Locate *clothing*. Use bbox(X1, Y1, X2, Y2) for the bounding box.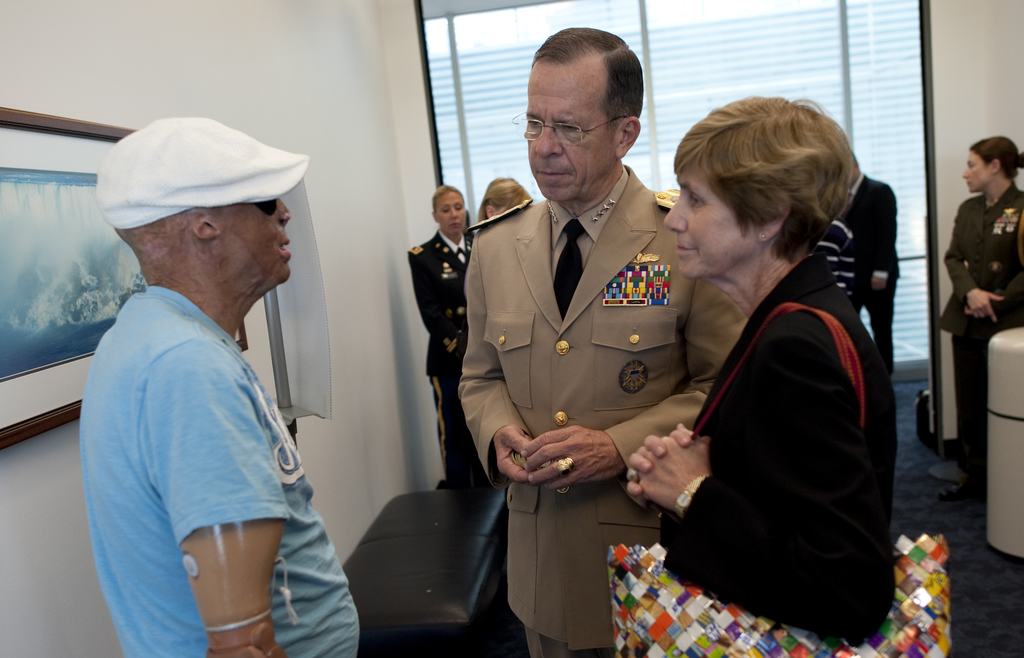
bbox(947, 186, 1023, 479).
